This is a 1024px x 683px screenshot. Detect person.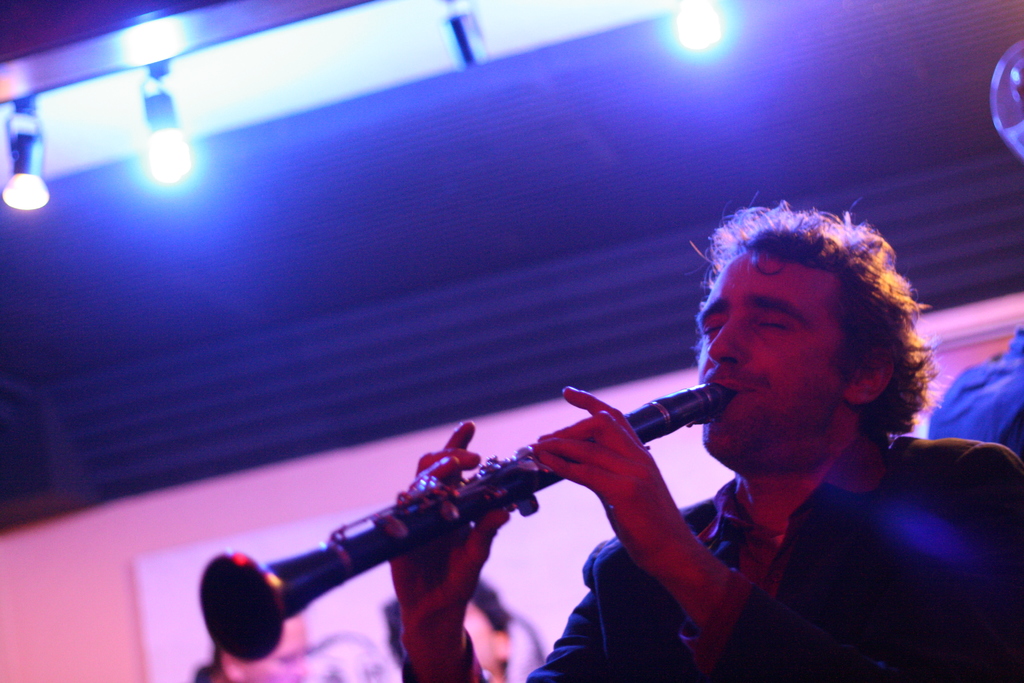
x1=190, y1=609, x2=312, y2=682.
